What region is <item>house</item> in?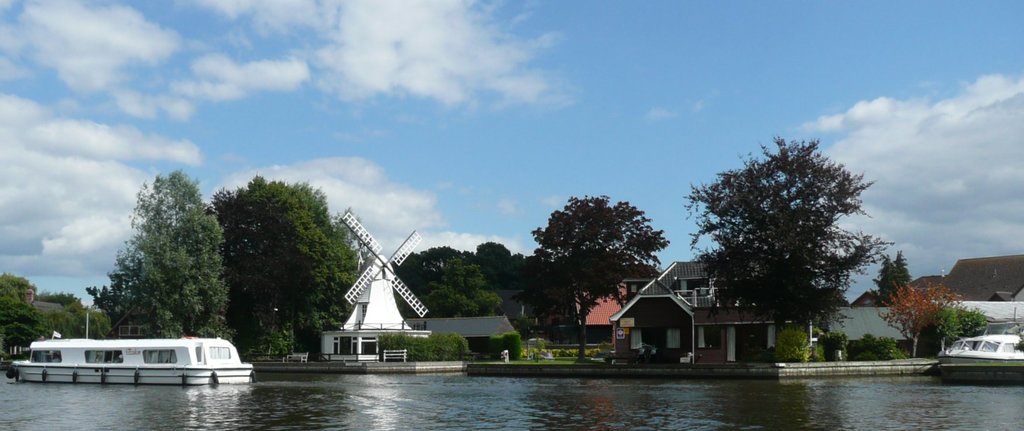
{"left": 420, "top": 302, "right": 531, "bottom": 371}.
